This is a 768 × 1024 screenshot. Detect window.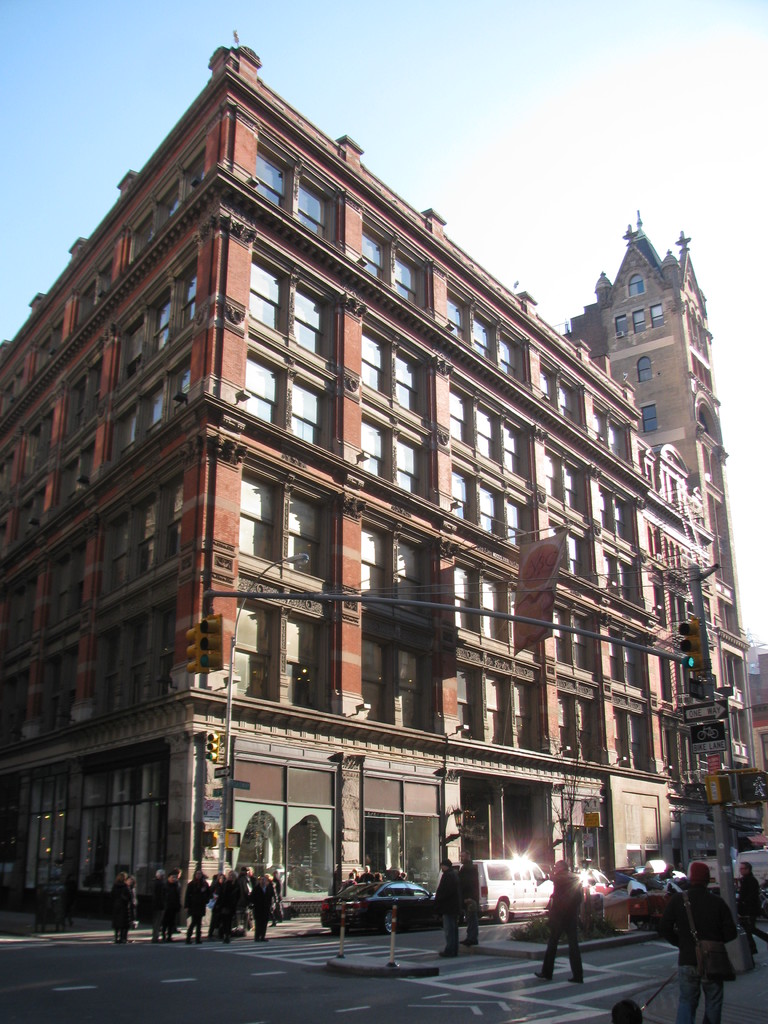
BBox(231, 593, 280, 698).
